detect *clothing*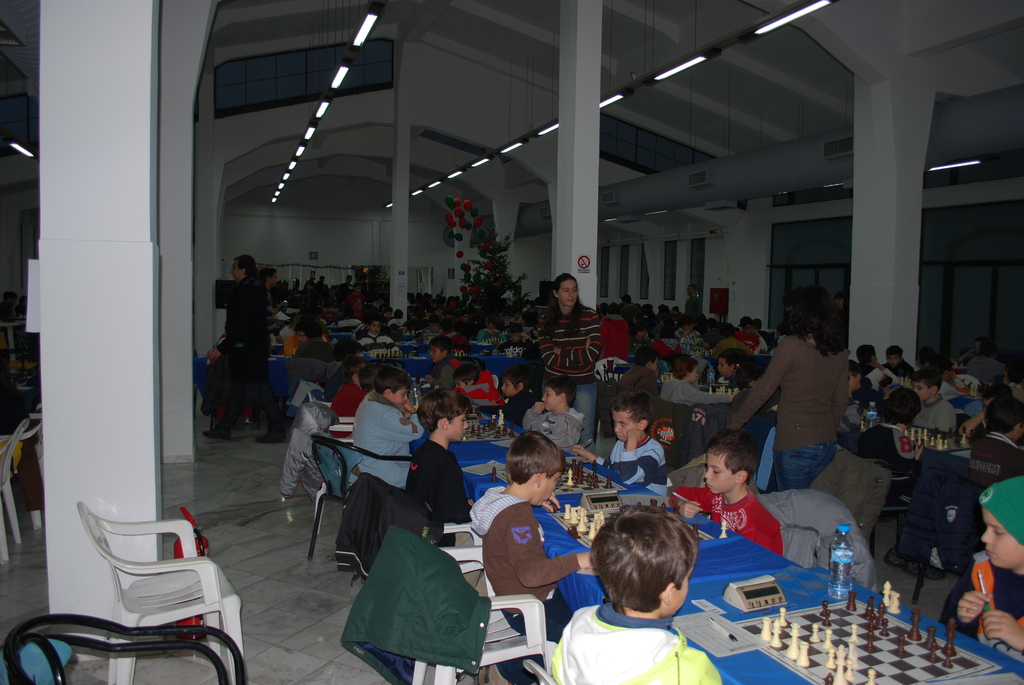
bbox(555, 602, 720, 684)
